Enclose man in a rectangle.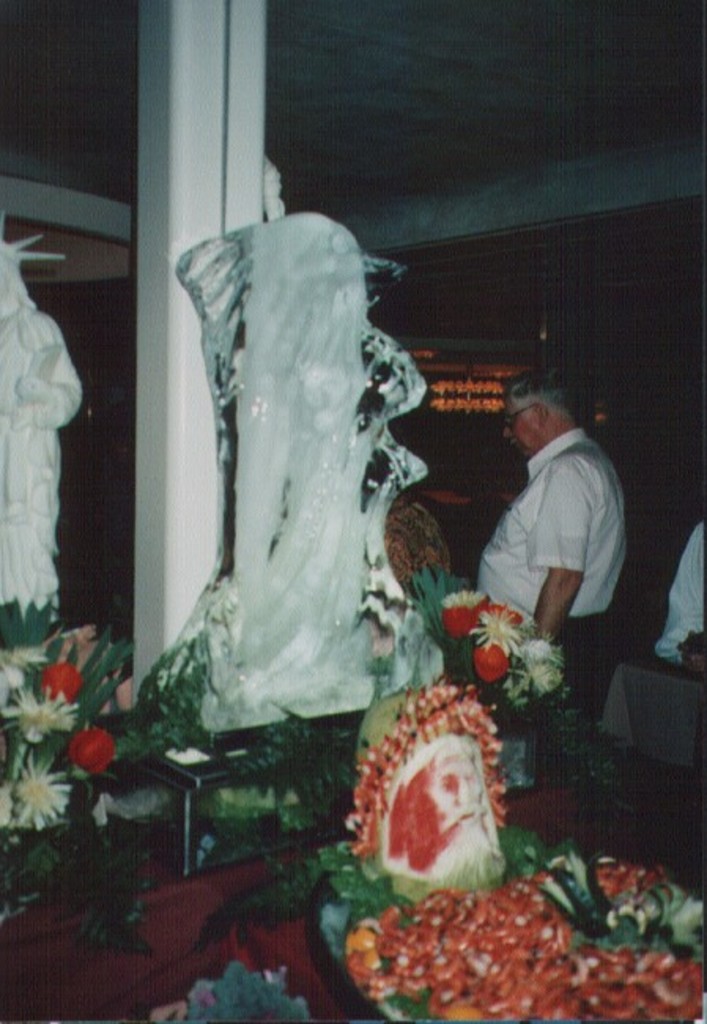
x1=447, y1=367, x2=644, y2=674.
